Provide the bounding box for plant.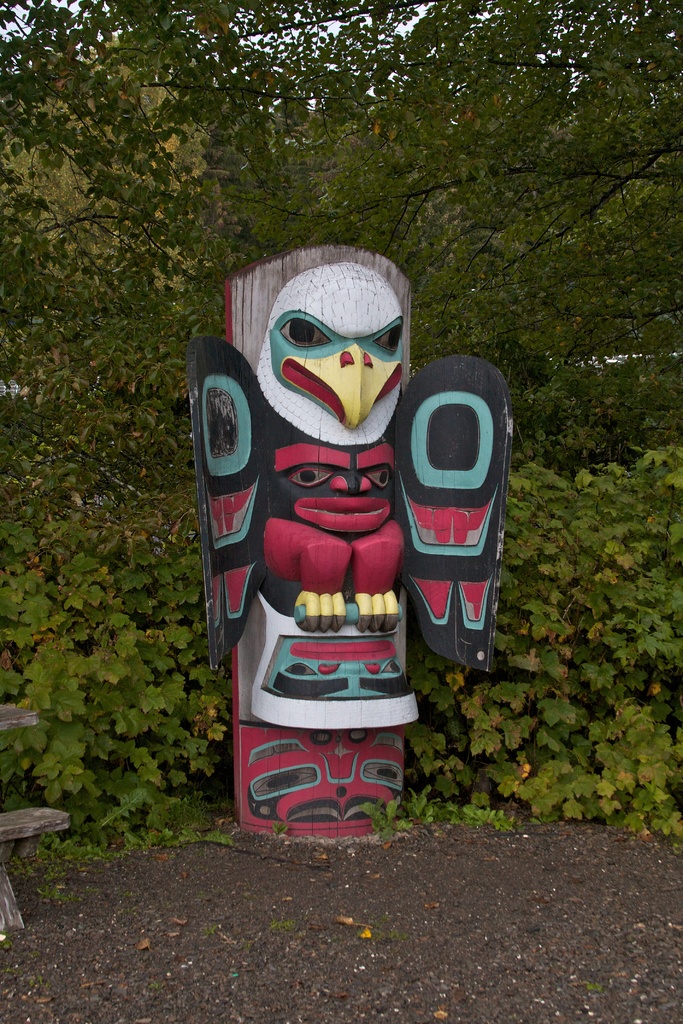
left=271, top=813, right=294, bottom=839.
